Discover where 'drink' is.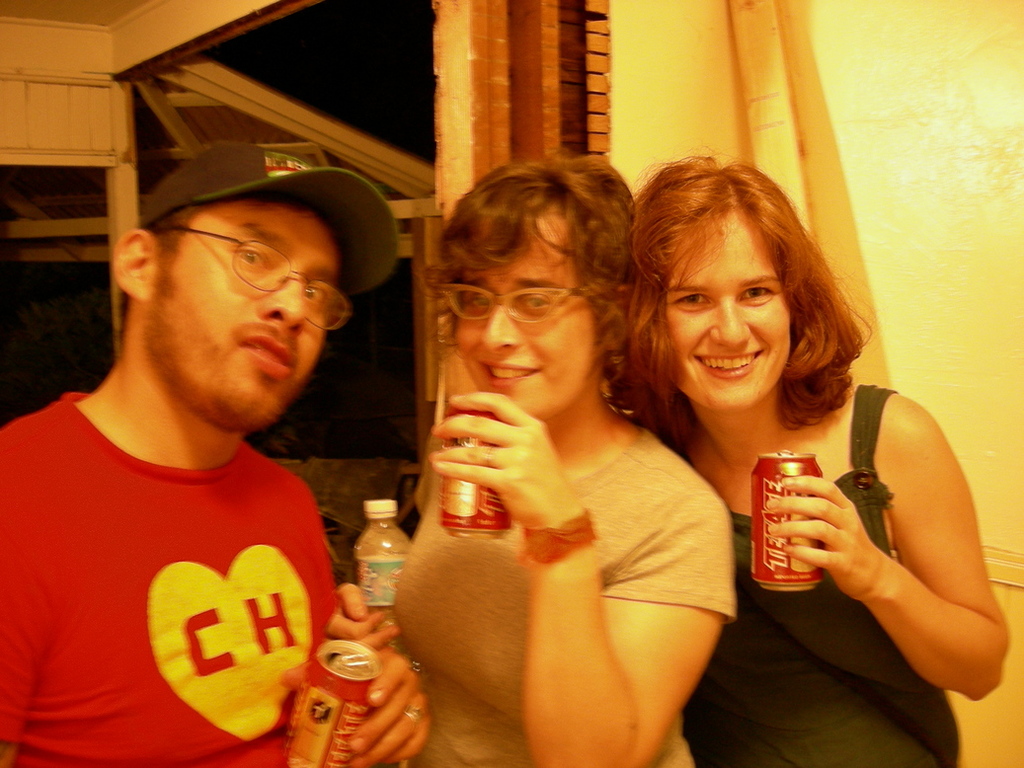
Discovered at x1=748 y1=448 x2=829 y2=594.
